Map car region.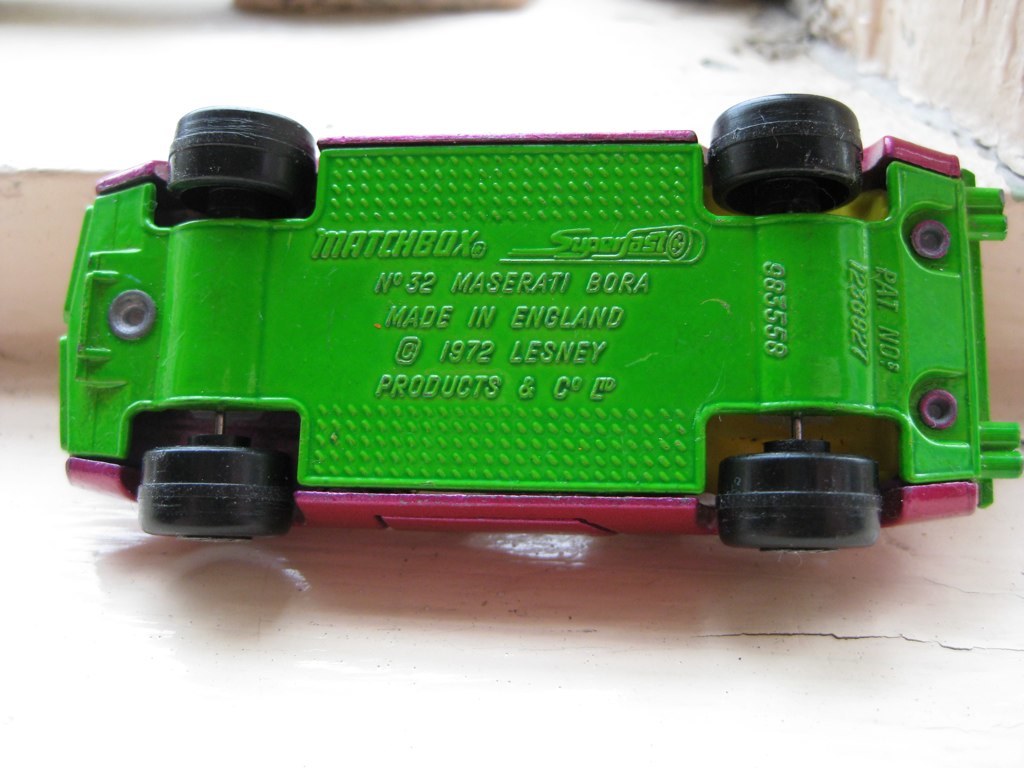
Mapped to 61,92,1023,555.
